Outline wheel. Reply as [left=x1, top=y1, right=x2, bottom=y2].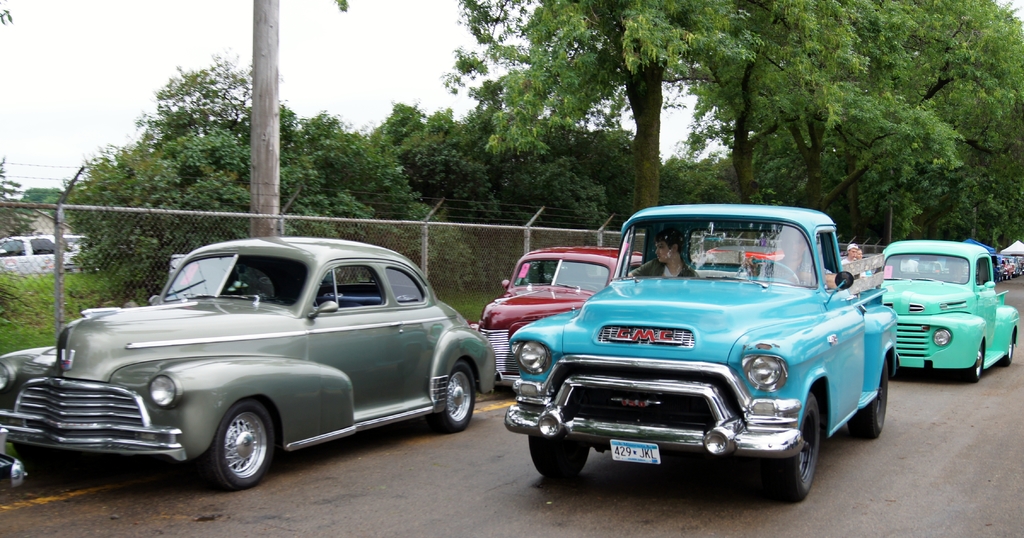
[left=730, top=256, right=797, bottom=283].
